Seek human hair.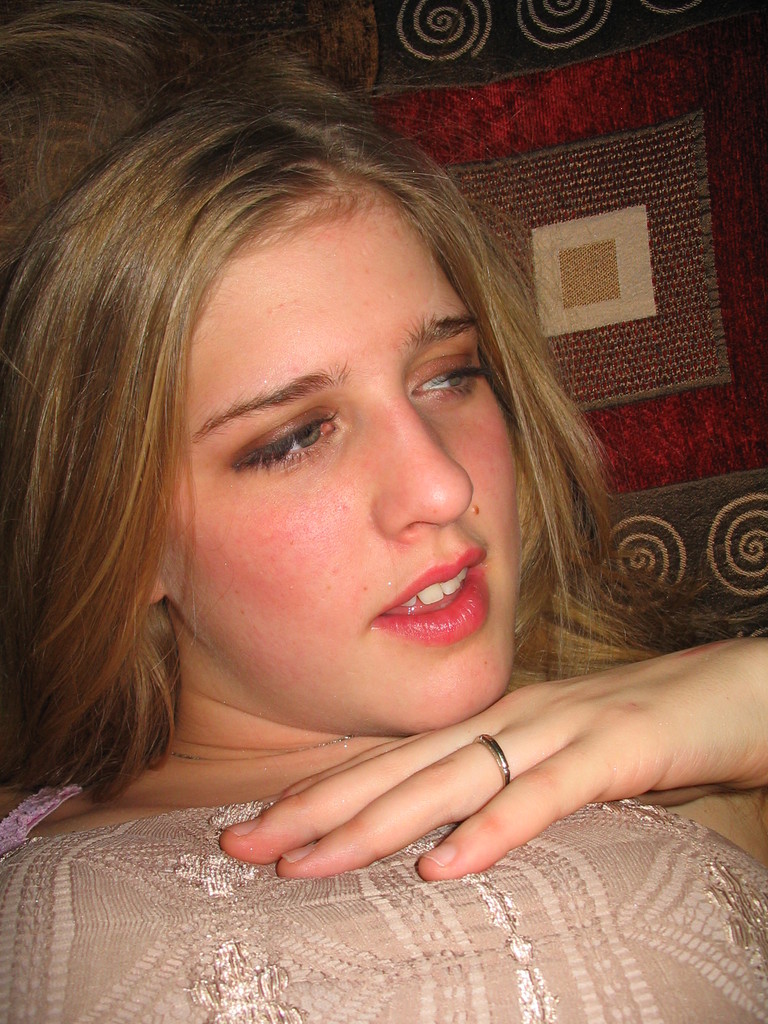
crop(15, 43, 633, 807).
